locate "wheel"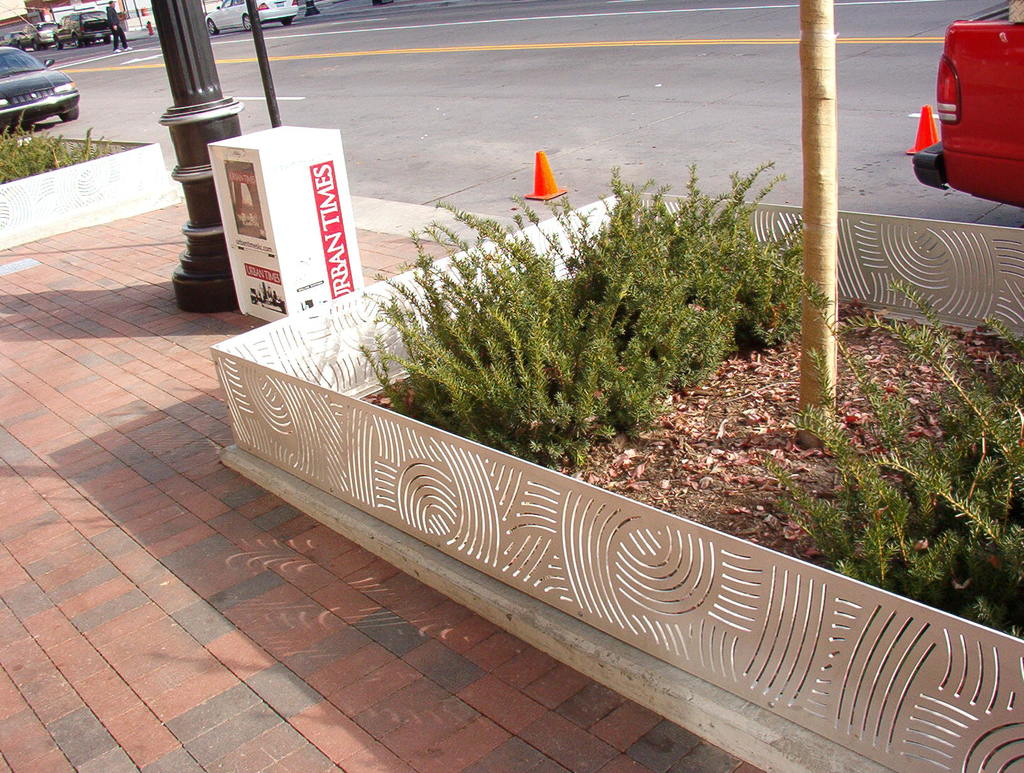
locate(204, 19, 218, 37)
